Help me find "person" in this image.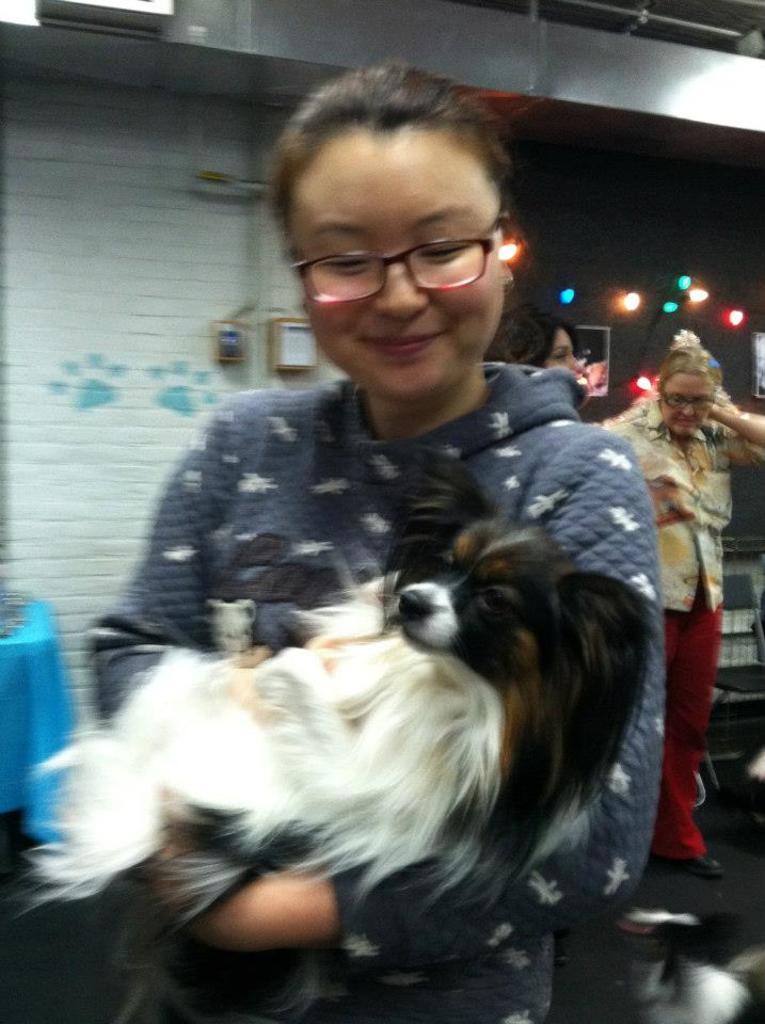
Found it: 477, 297, 597, 389.
